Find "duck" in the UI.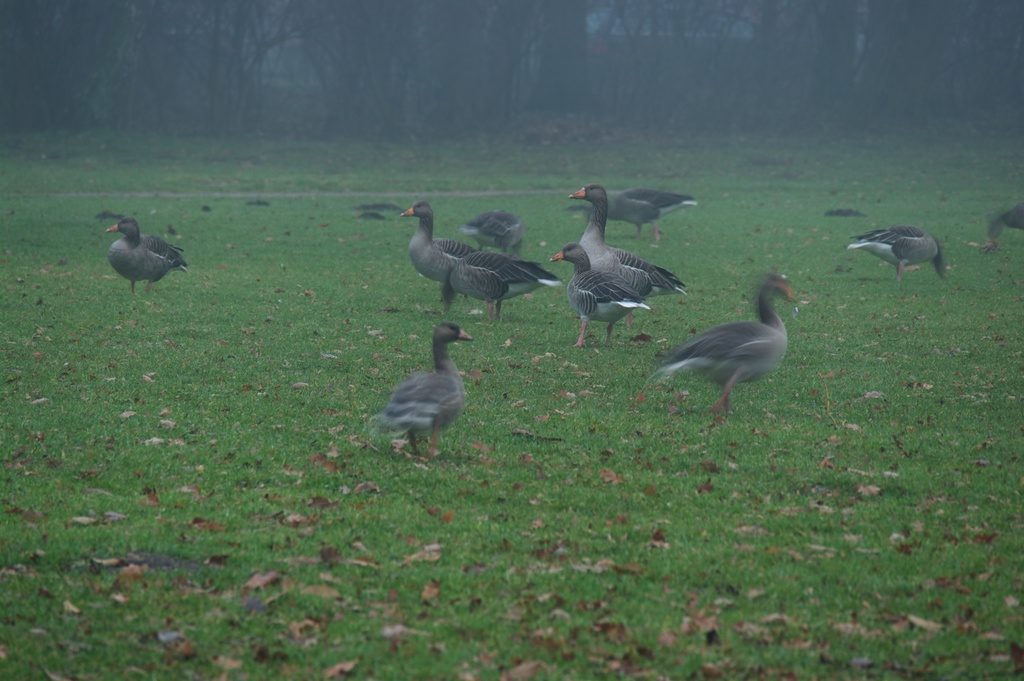
UI element at 398 198 490 319.
